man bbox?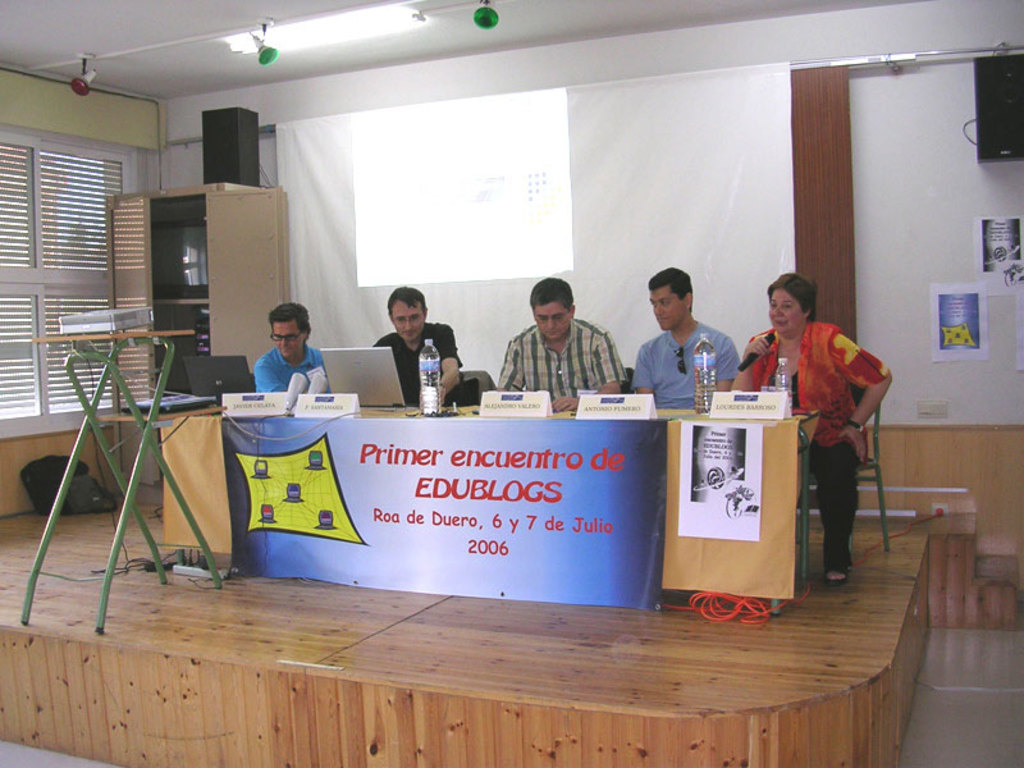
l=251, t=302, r=326, b=392
